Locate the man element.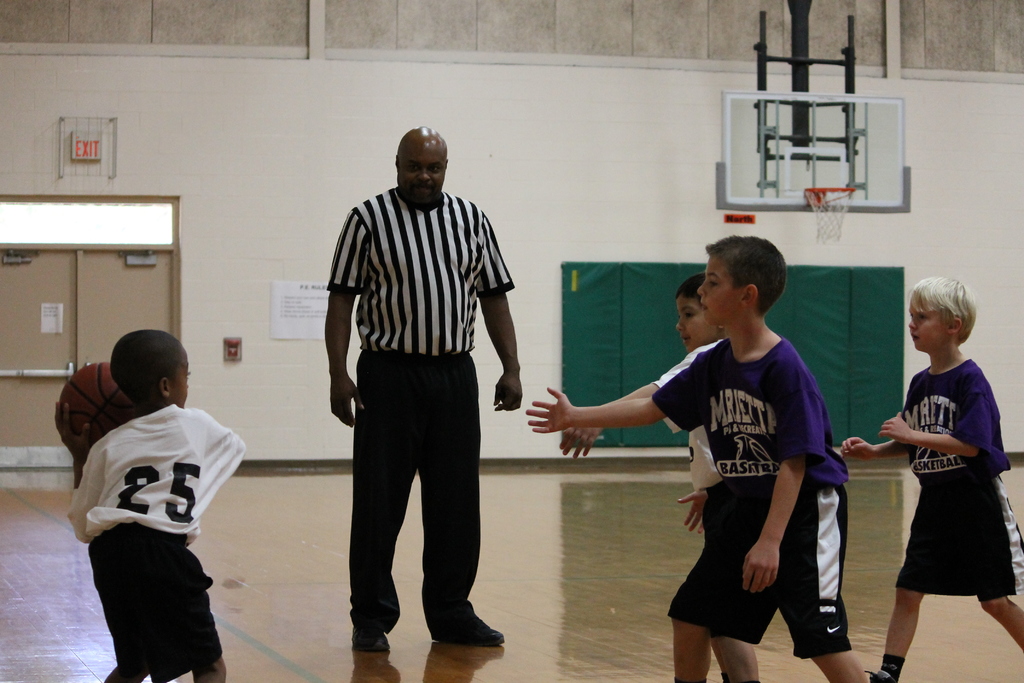
Element bbox: Rect(325, 128, 524, 657).
